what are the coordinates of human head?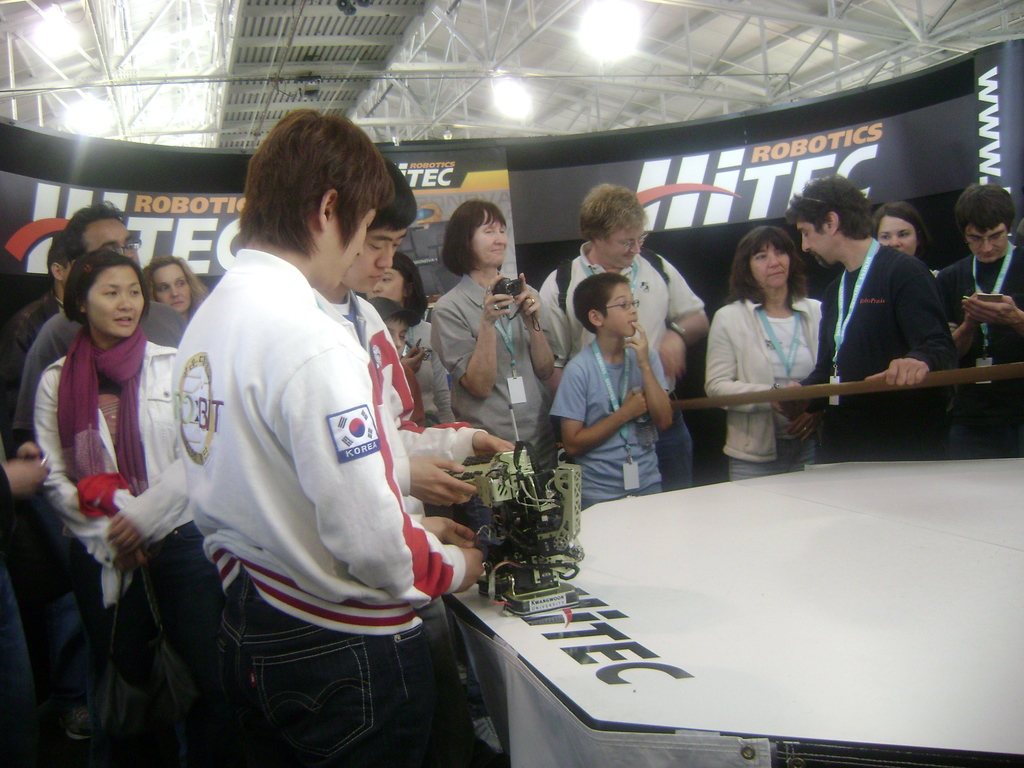
(147,258,196,312).
